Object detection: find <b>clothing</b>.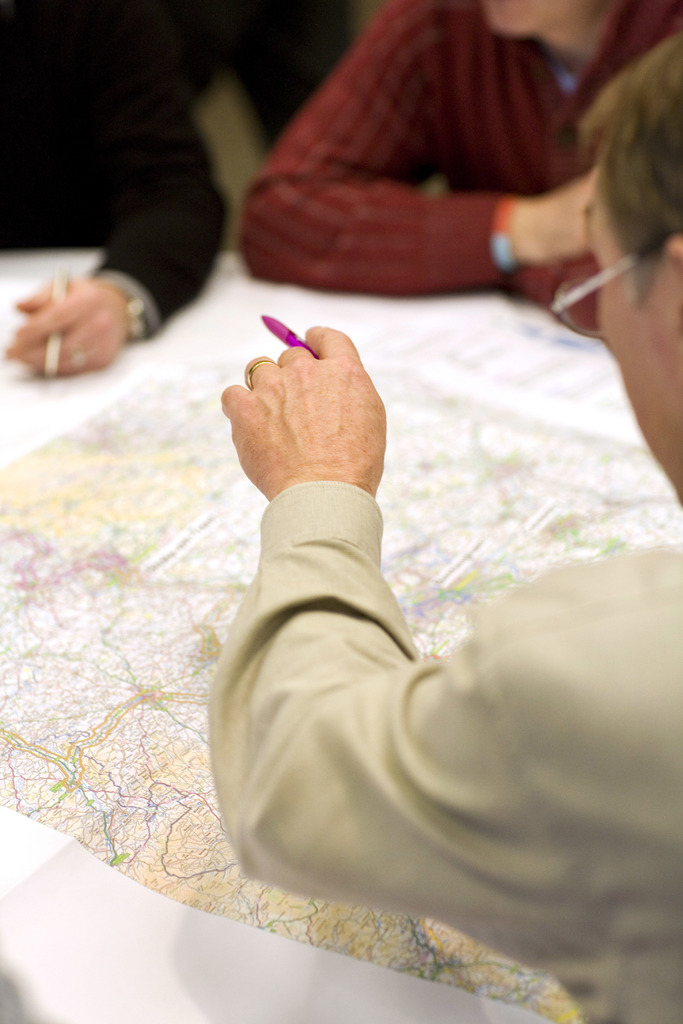
[201, 478, 682, 1023].
